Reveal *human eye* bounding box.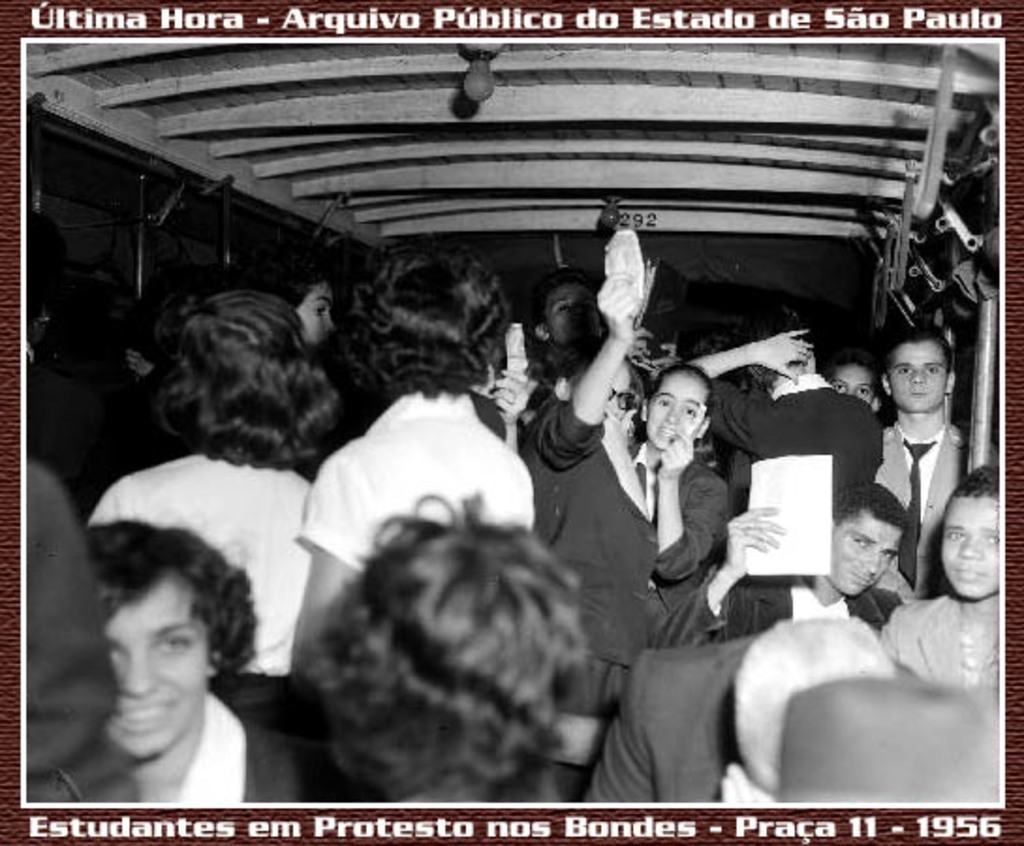
Revealed: <box>851,384,868,399</box>.
